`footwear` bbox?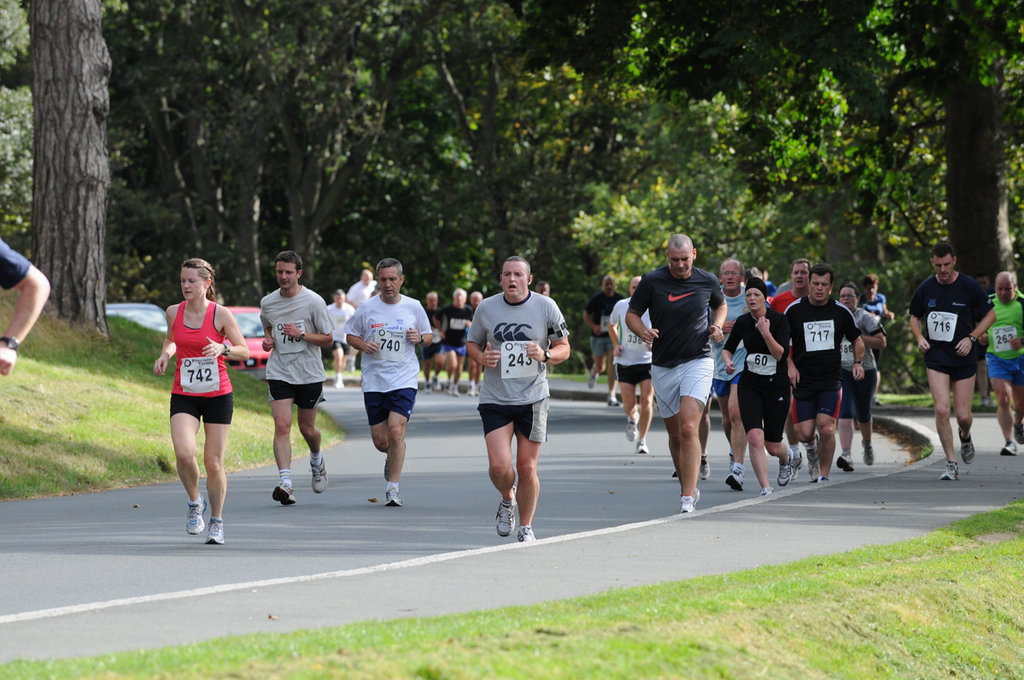
775, 447, 792, 484
